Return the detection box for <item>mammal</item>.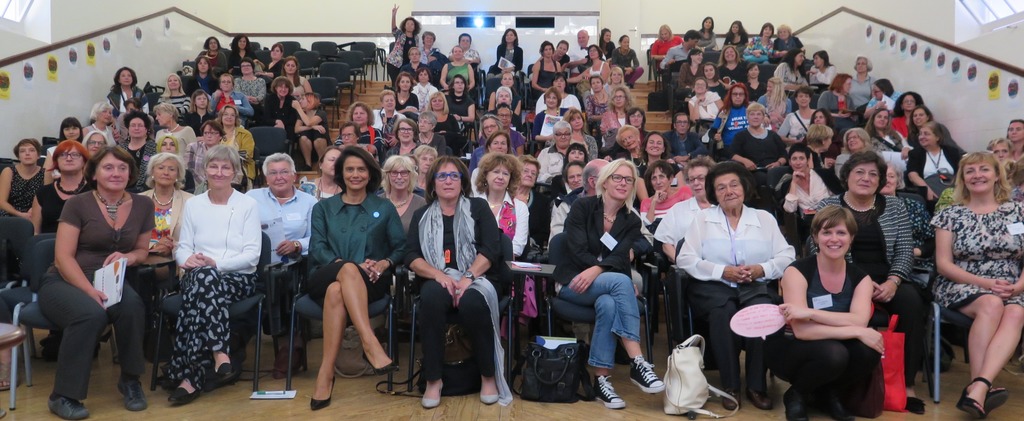
[x1=296, y1=91, x2=330, y2=170].
